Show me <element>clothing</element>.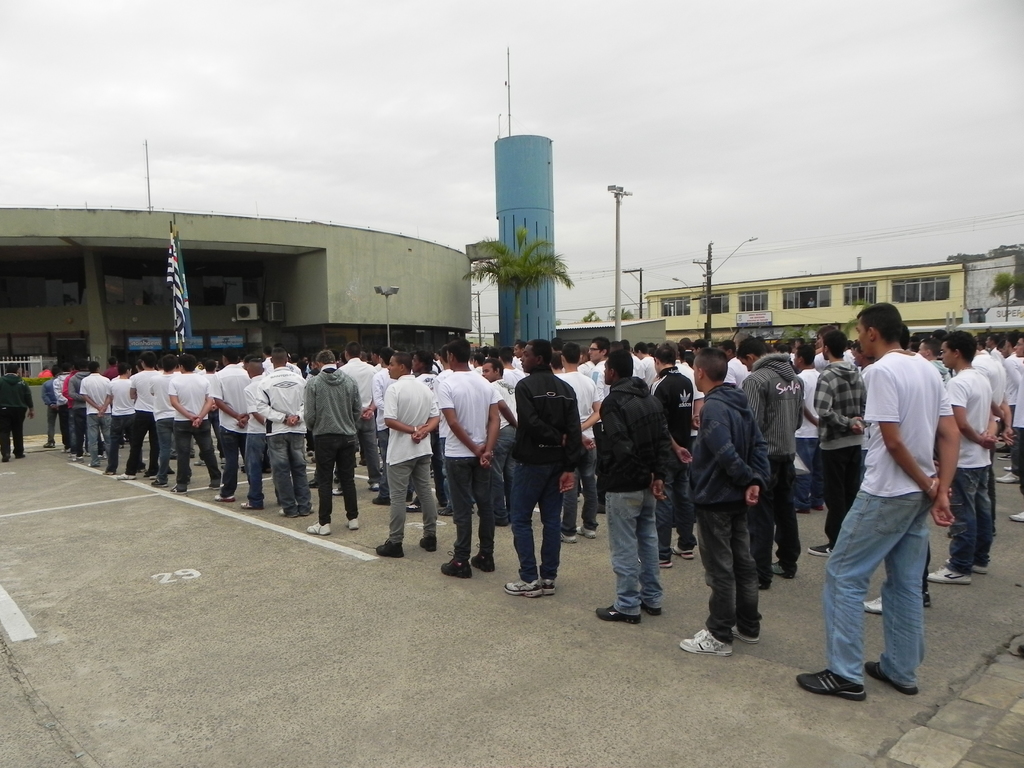
<element>clothing</element> is here: (305,366,360,529).
